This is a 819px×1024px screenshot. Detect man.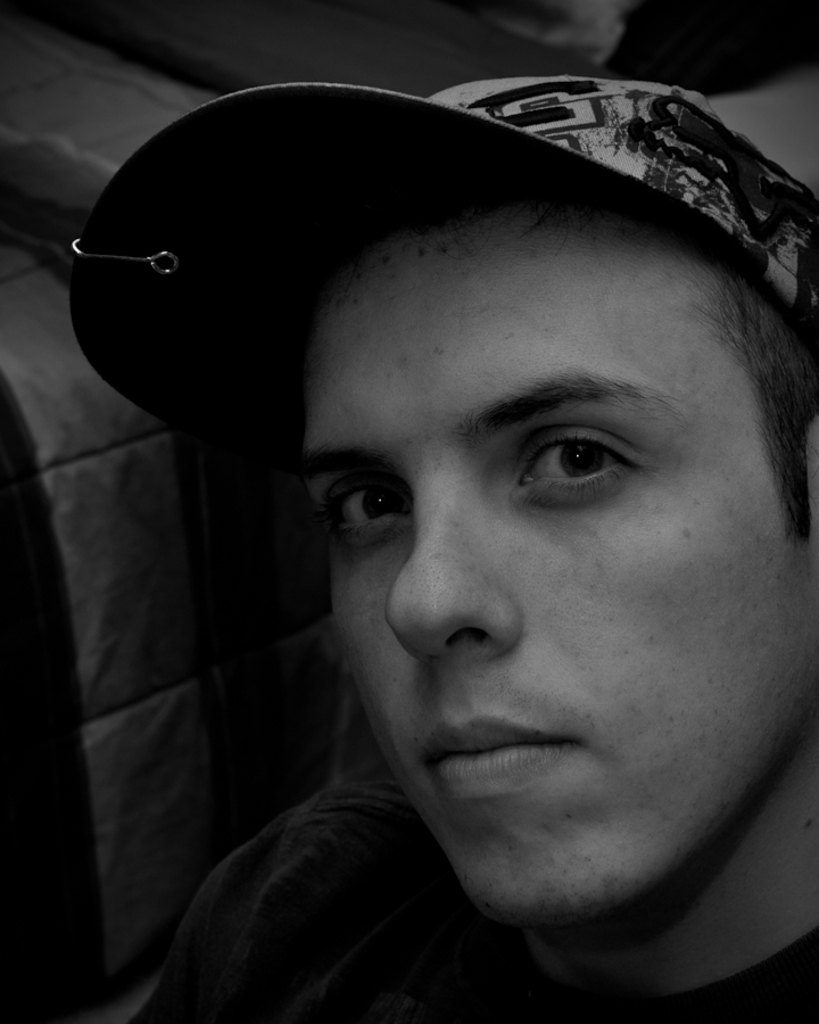
48 99 818 1017.
